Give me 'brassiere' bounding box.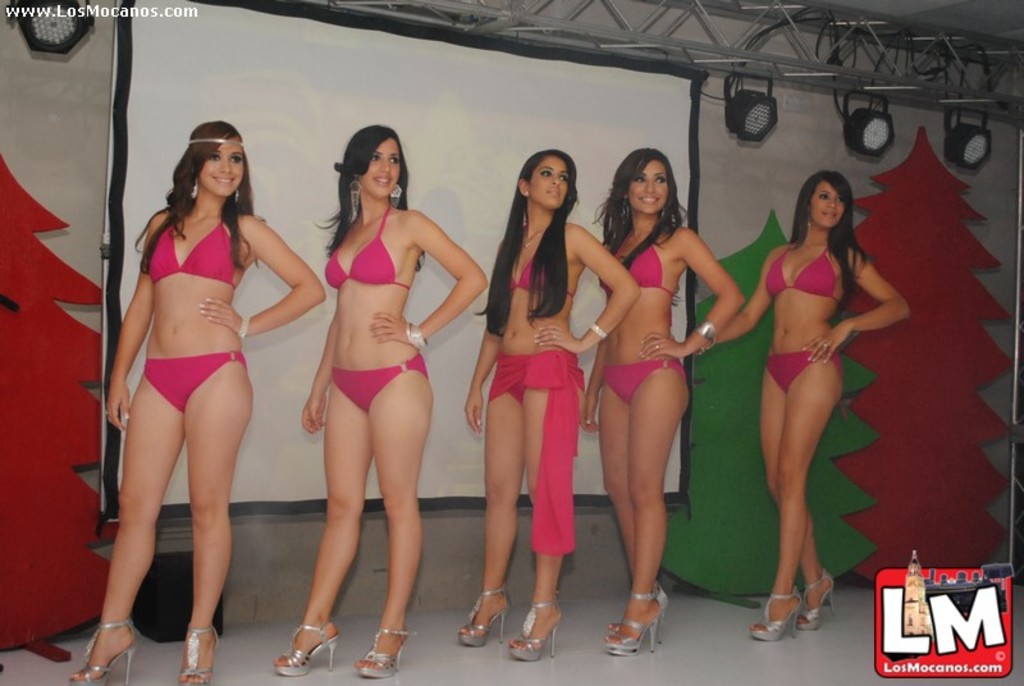
[768,239,840,307].
